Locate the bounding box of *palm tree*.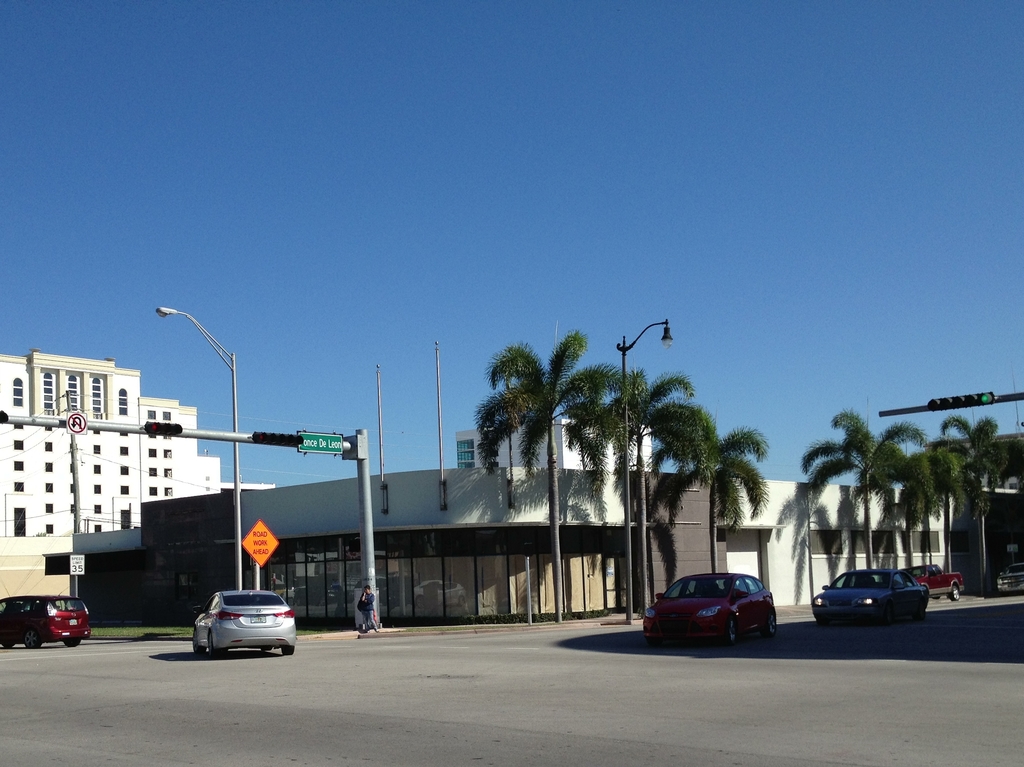
Bounding box: (x1=870, y1=446, x2=940, y2=577).
